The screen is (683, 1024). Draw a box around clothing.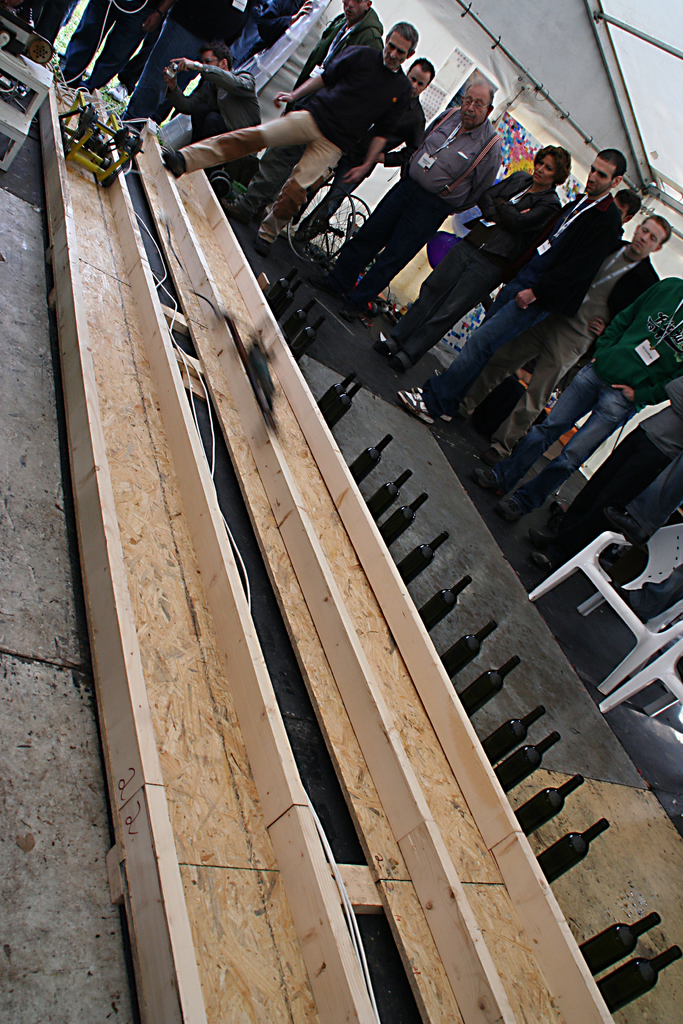
BBox(398, 157, 557, 369).
